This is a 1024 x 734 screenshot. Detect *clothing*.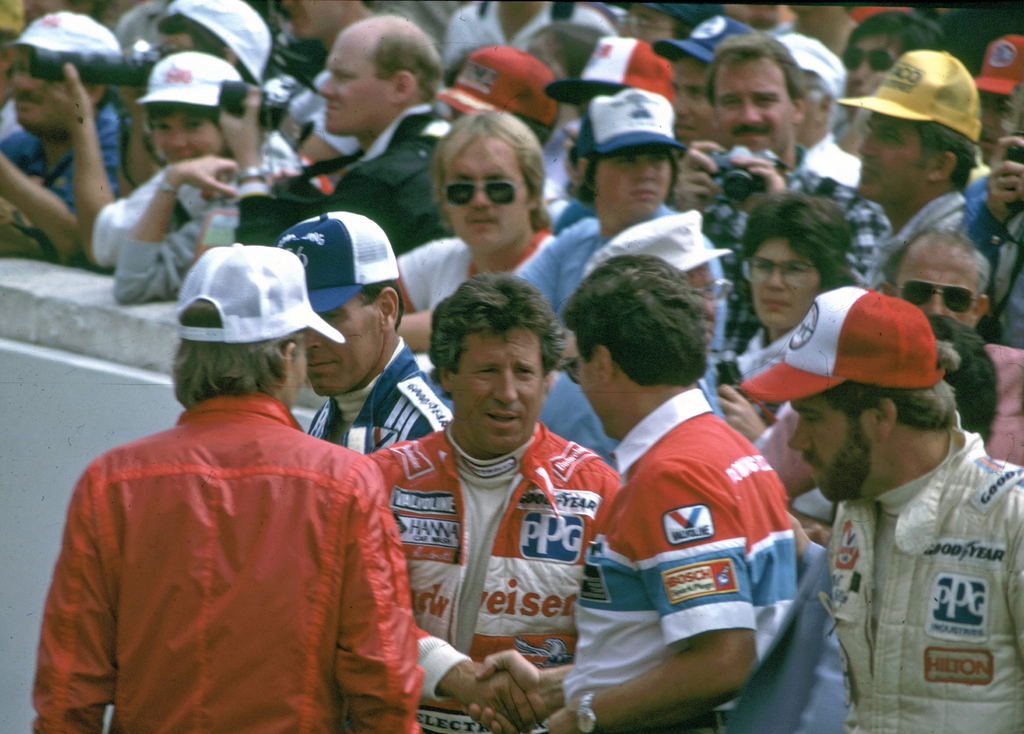
box(42, 349, 422, 730).
